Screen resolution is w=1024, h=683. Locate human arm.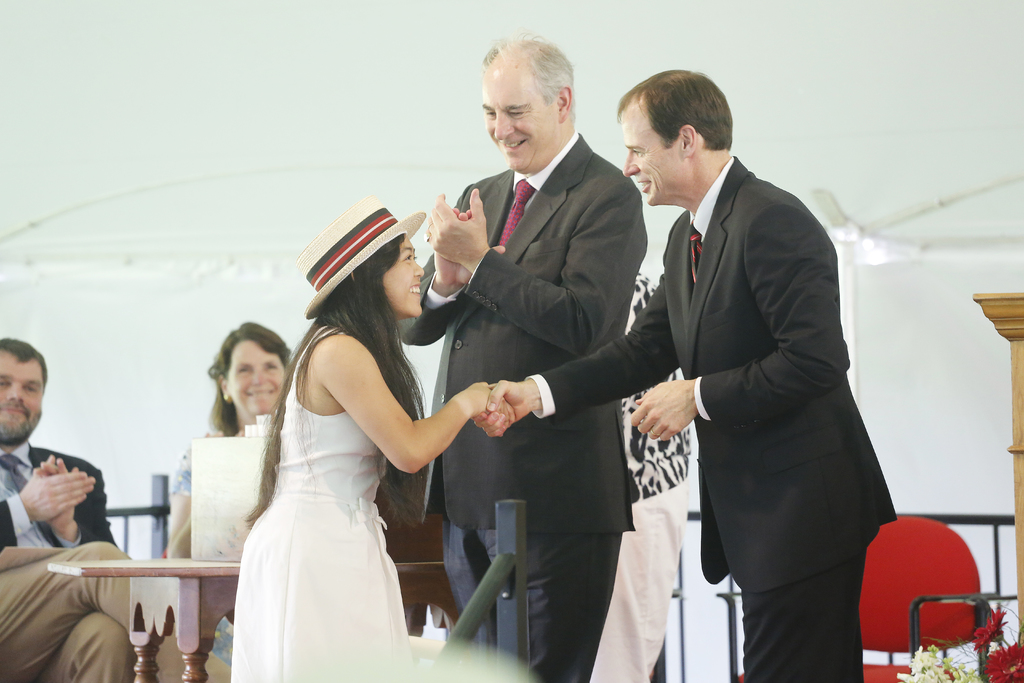
region(479, 268, 682, 436).
